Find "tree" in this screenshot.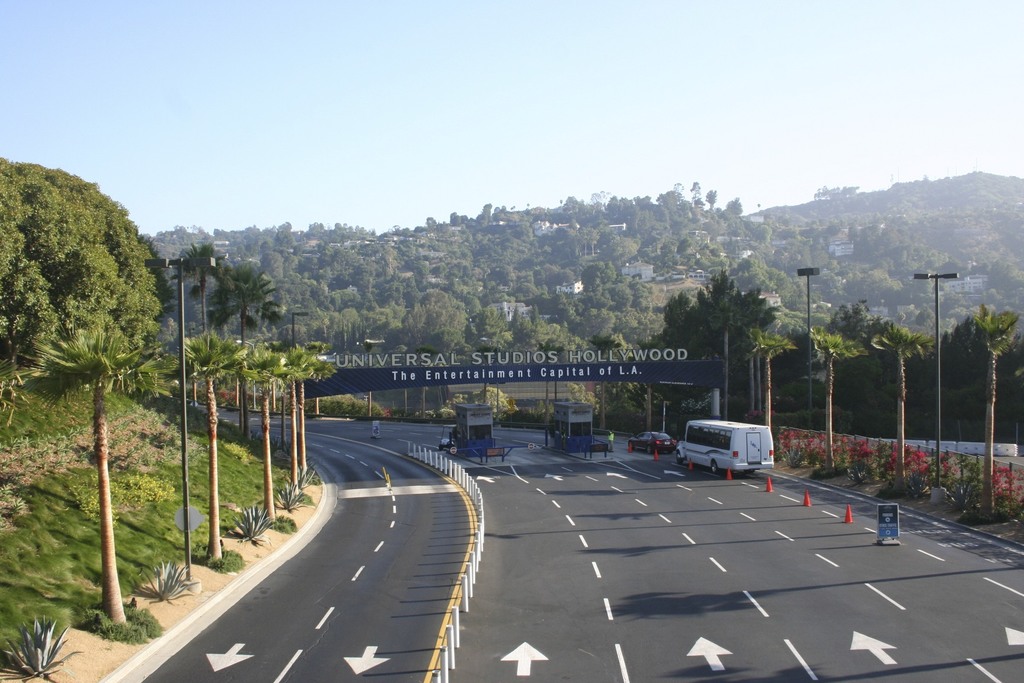
The bounding box for "tree" is bbox(173, 235, 223, 331).
